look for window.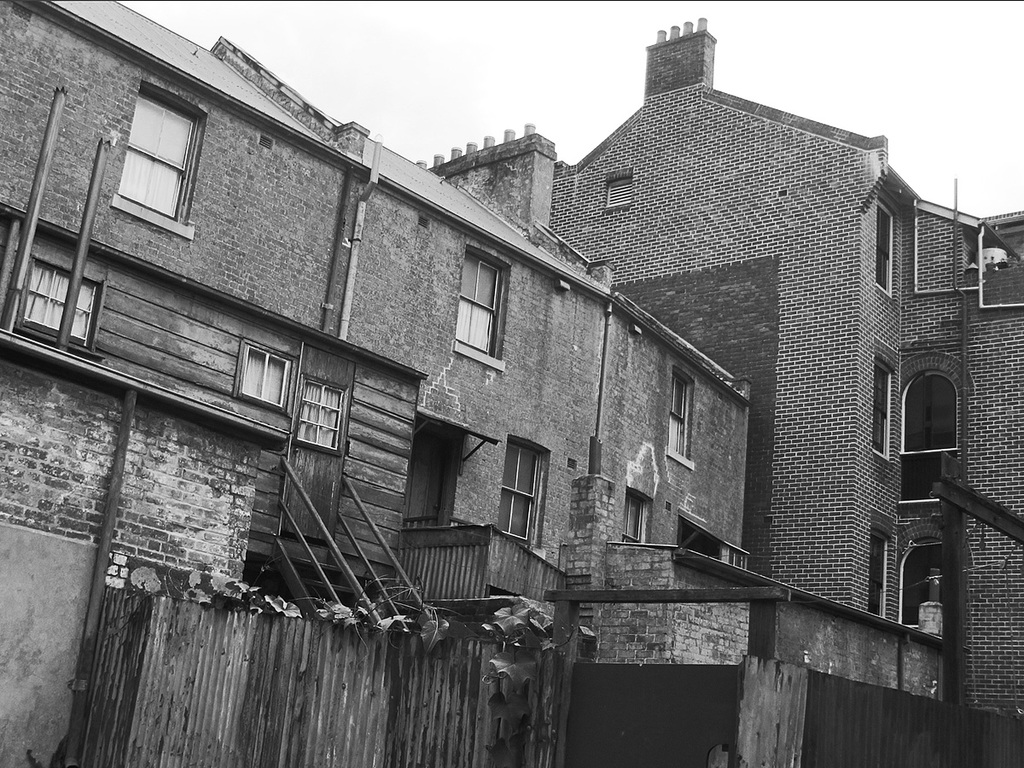
Found: crop(498, 444, 541, 538).
